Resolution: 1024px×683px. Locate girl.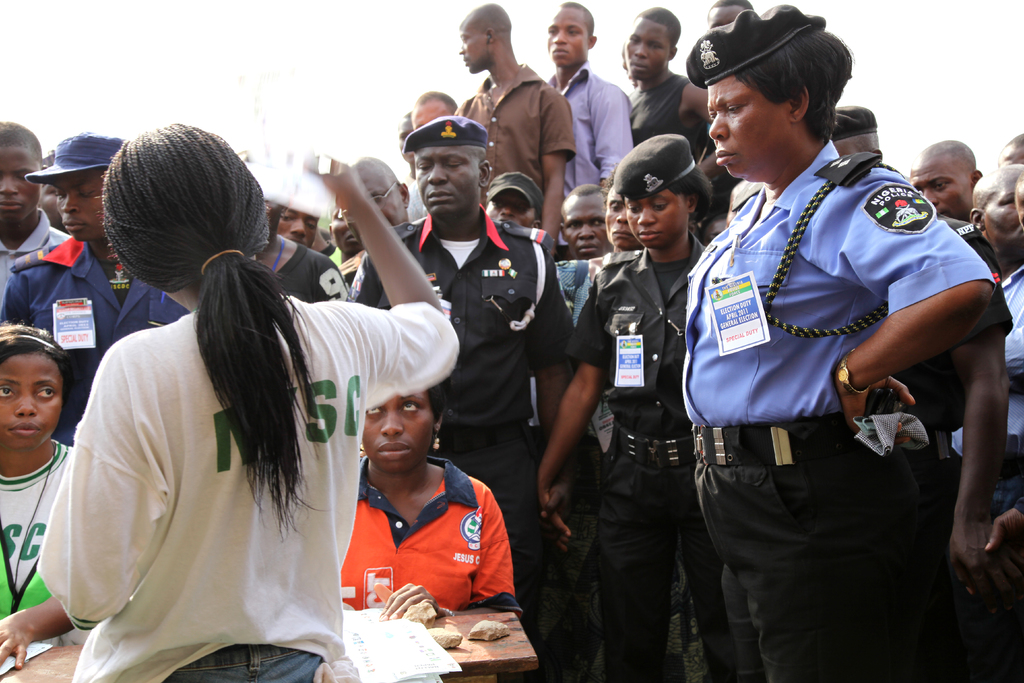
Rect(22, 97, 474, 682).
